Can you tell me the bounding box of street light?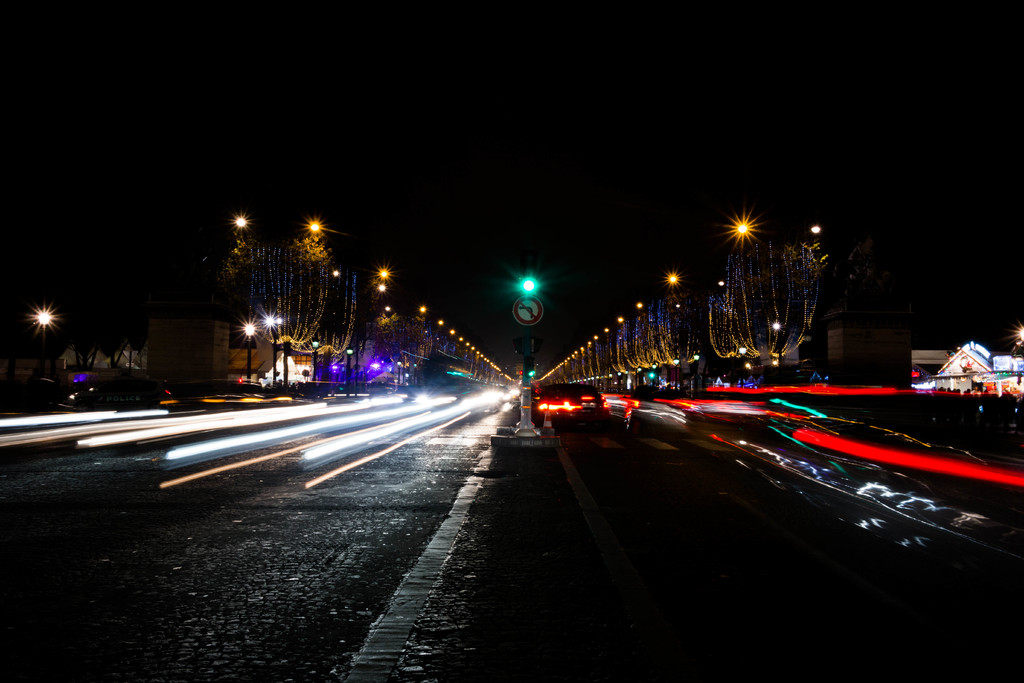
pyautogui.locateOnScreen(651, 362, 659, 391).
